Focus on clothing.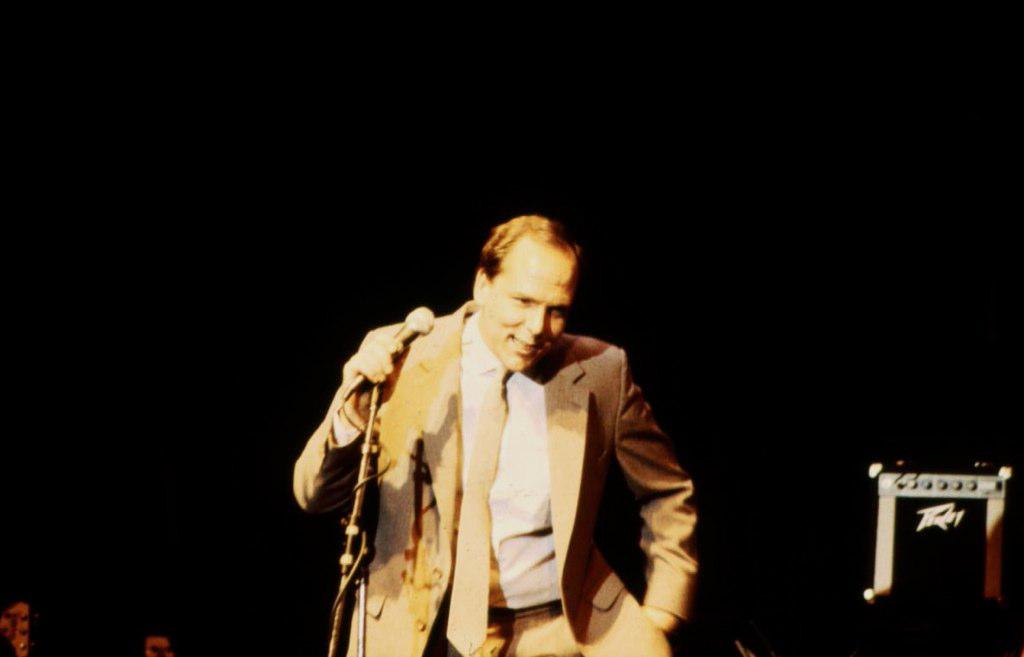
Focused at [325, 298, 715, 656].
